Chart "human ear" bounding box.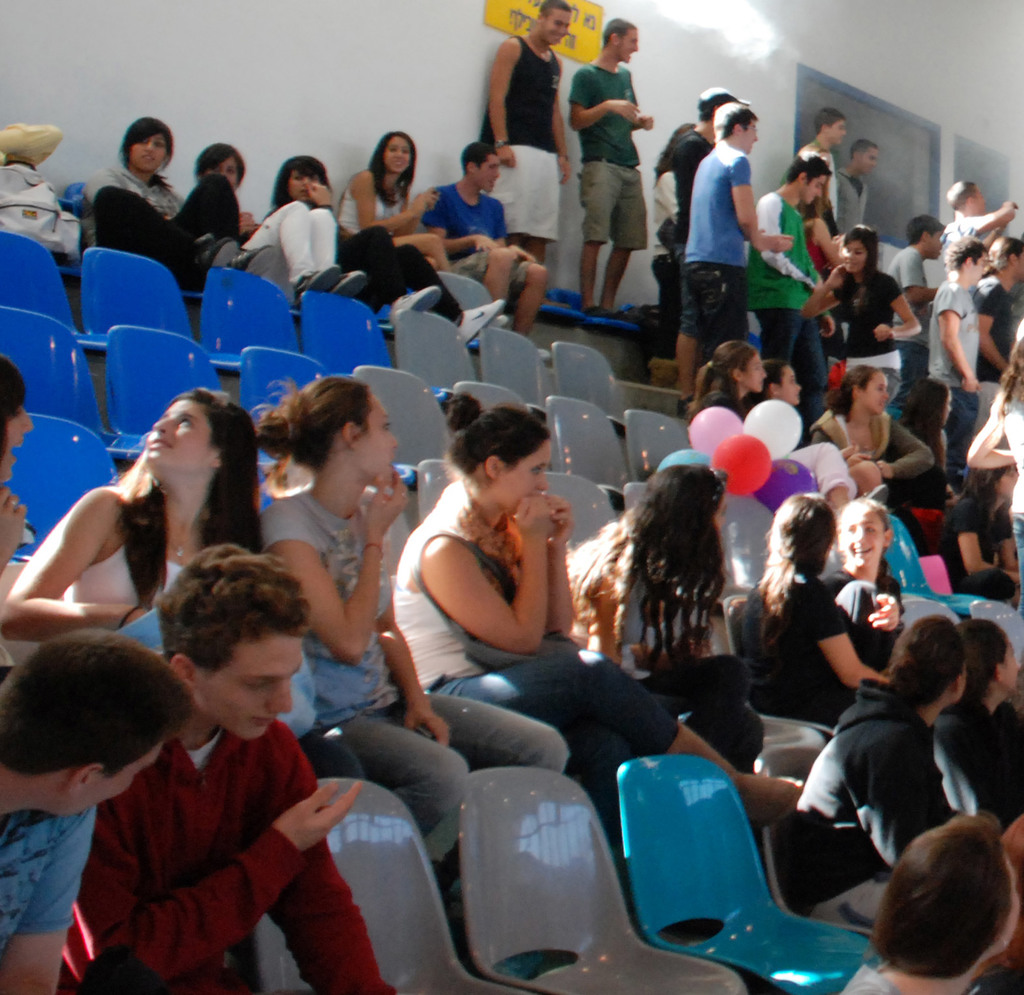
Charted: left=342, top=417, right=352, bottom=442.
